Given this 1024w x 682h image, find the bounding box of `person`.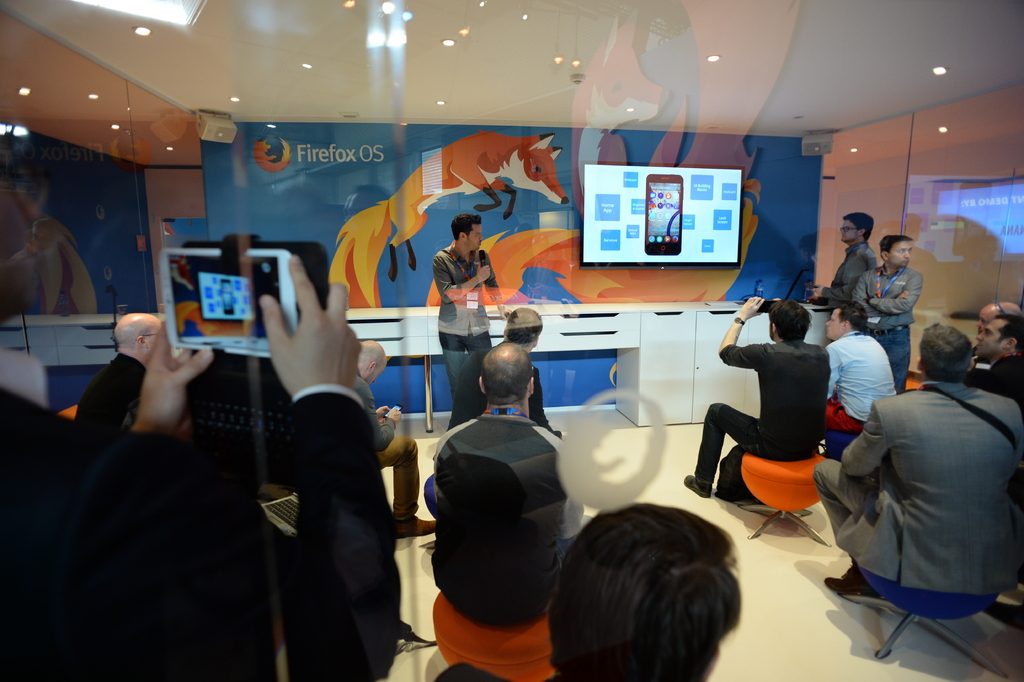
[x1=966, y1=313, x2=1023, y2=422].
